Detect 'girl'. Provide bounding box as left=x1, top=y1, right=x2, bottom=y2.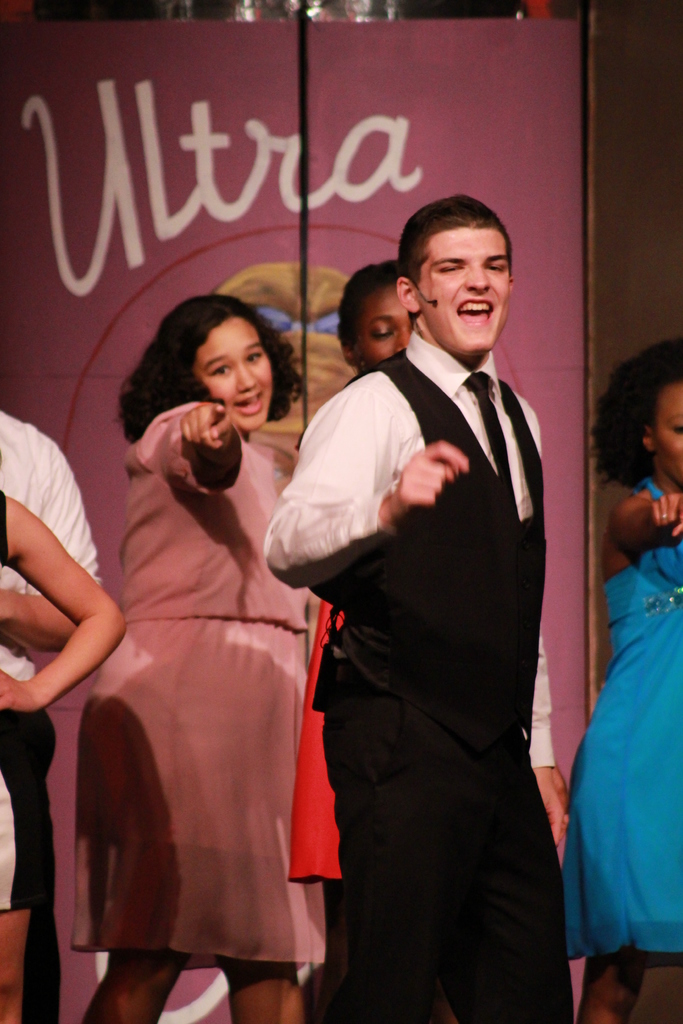
left=289, top=260, right=411, bottom=881.
